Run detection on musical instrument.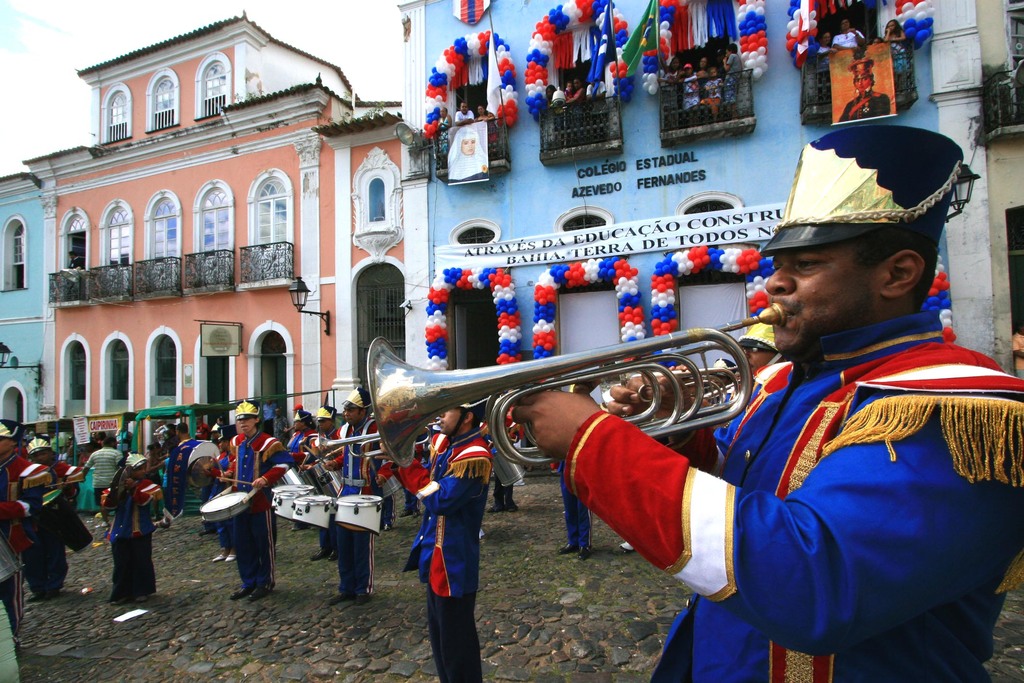
Result: (103, 462, 138, 514).
